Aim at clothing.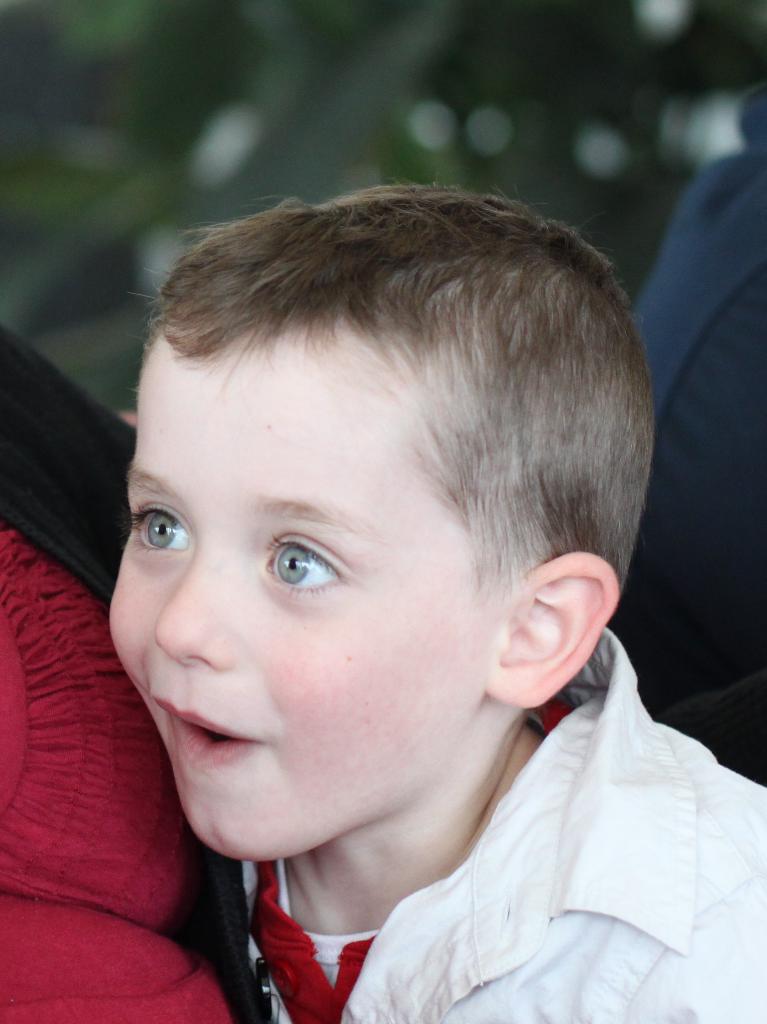
Aimed at 177:644:755:1012.
